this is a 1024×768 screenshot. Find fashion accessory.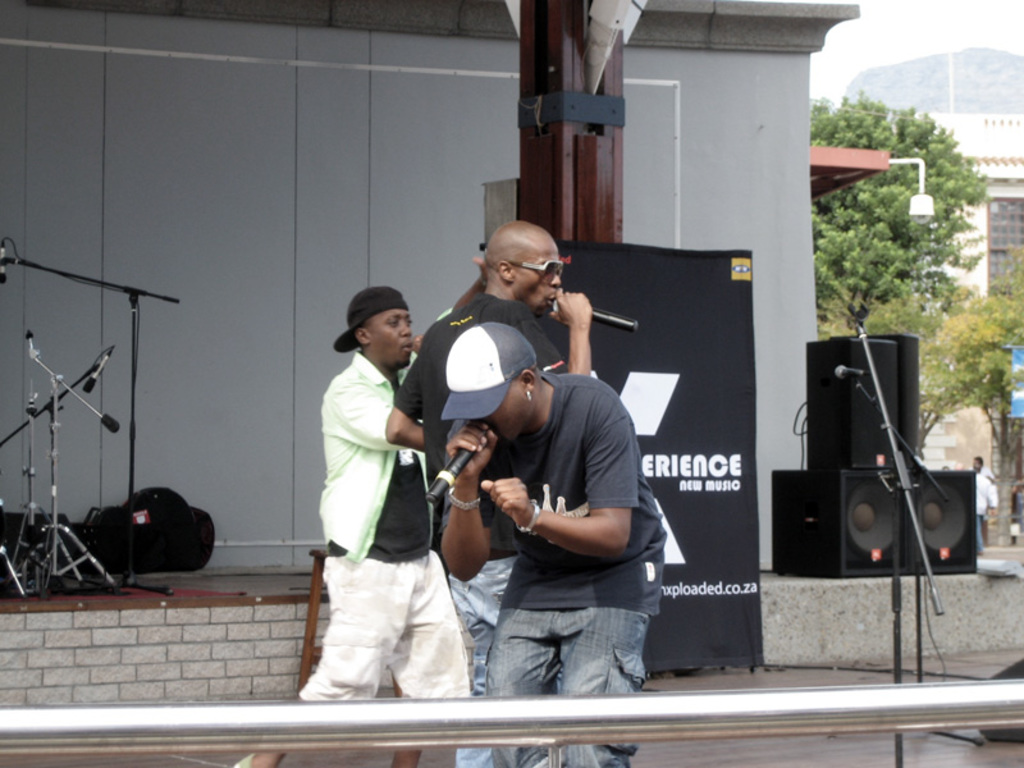
Bounding box: {"left": 526, "top": 390, "right": 531, "bottom": 402}.
